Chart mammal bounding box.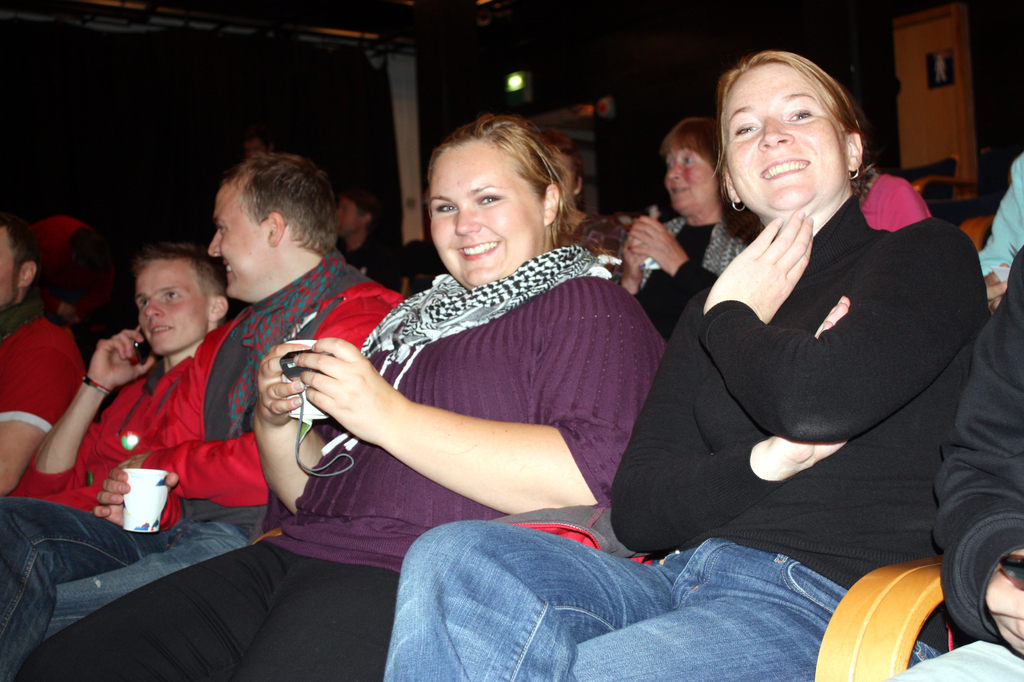
Charted: detection(389, 47, 999, 681).
